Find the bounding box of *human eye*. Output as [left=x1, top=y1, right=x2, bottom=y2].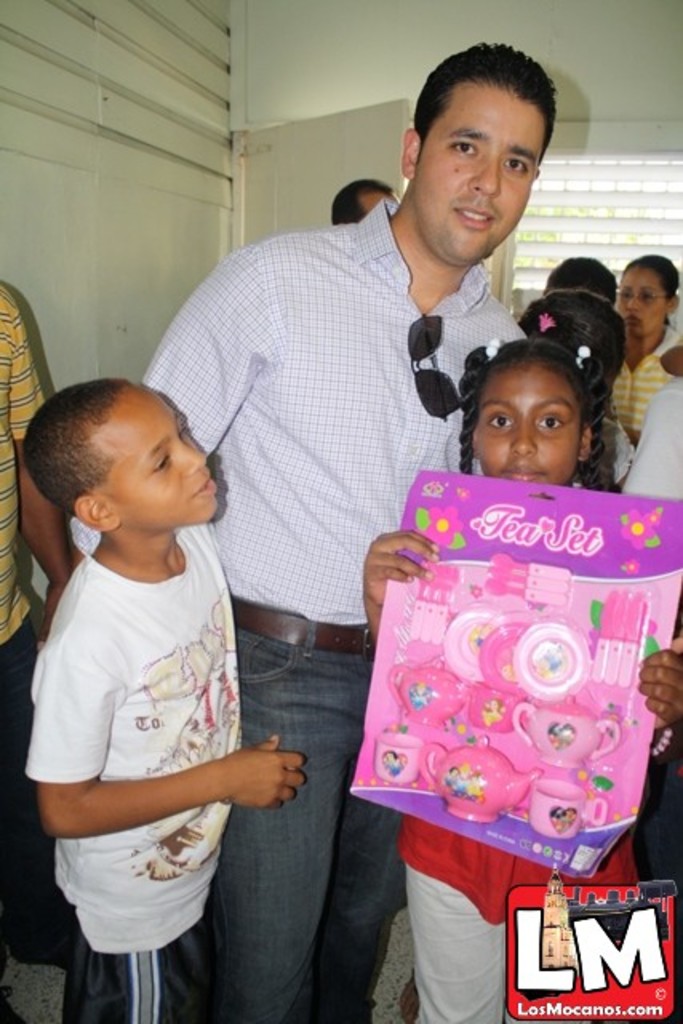
[left=483, top=411, right=512, bottom=434].
